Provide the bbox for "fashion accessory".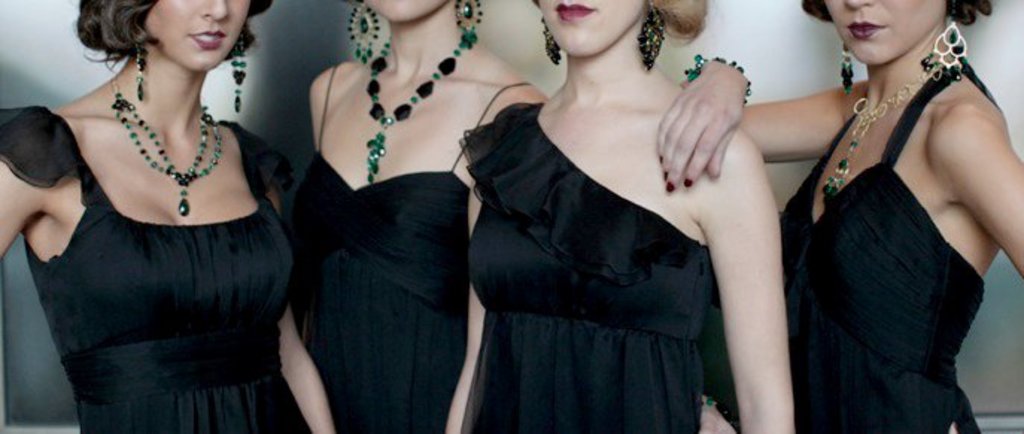
[456, 0, 483, 25].
